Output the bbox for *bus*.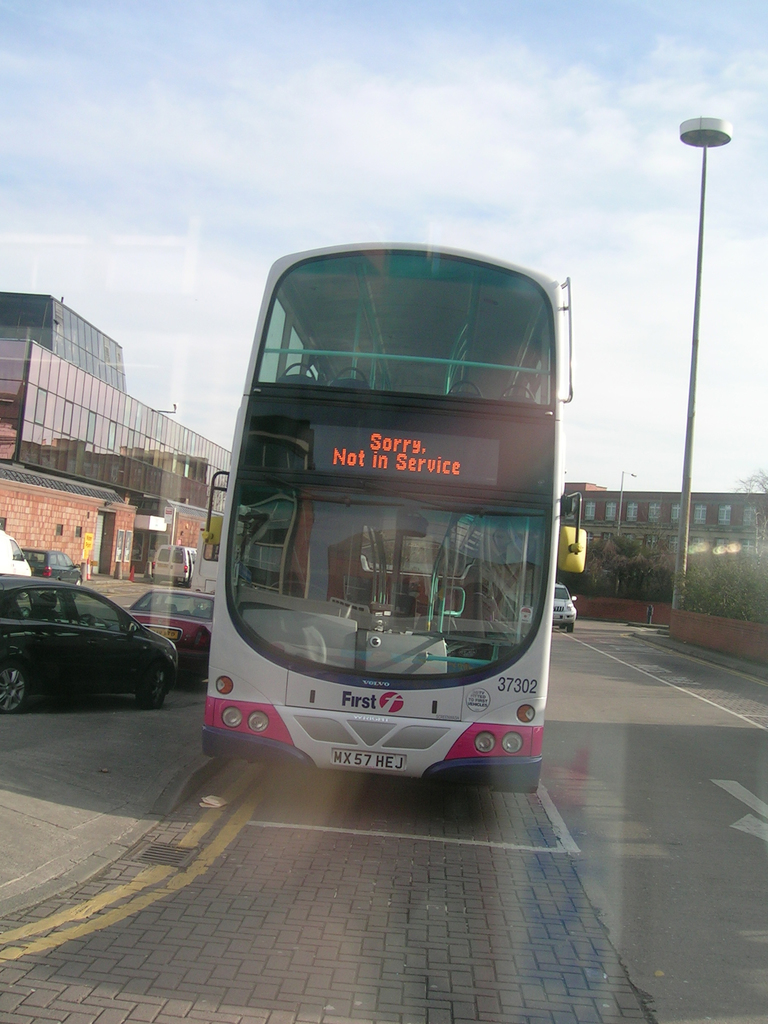
crop(207, 241, 588, 796).
